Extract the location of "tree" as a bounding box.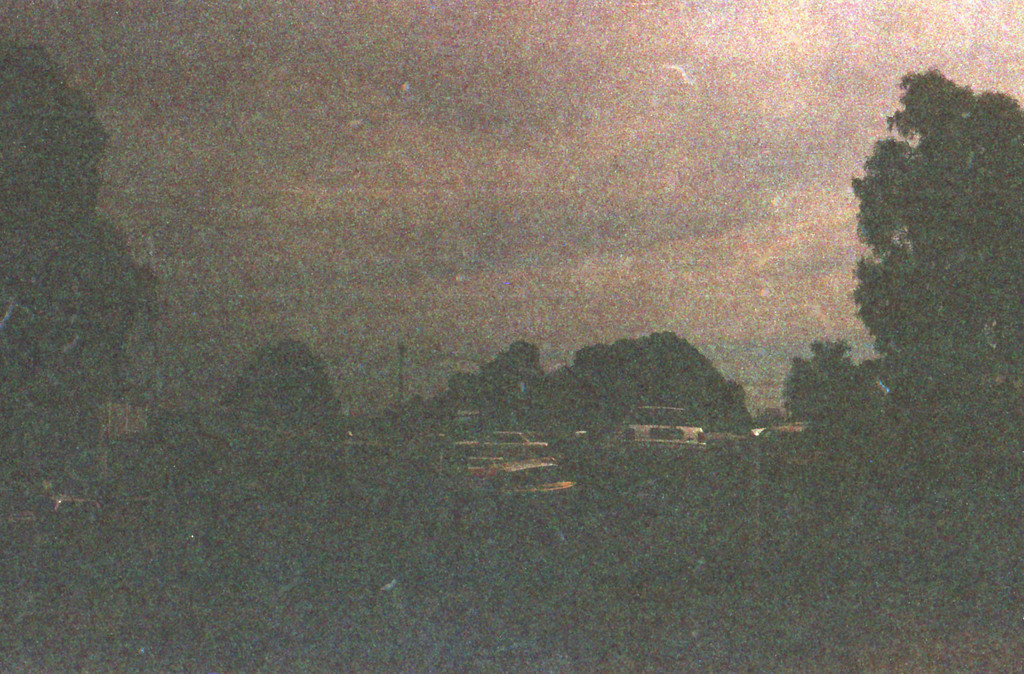
(216, 339, 346, 421).
